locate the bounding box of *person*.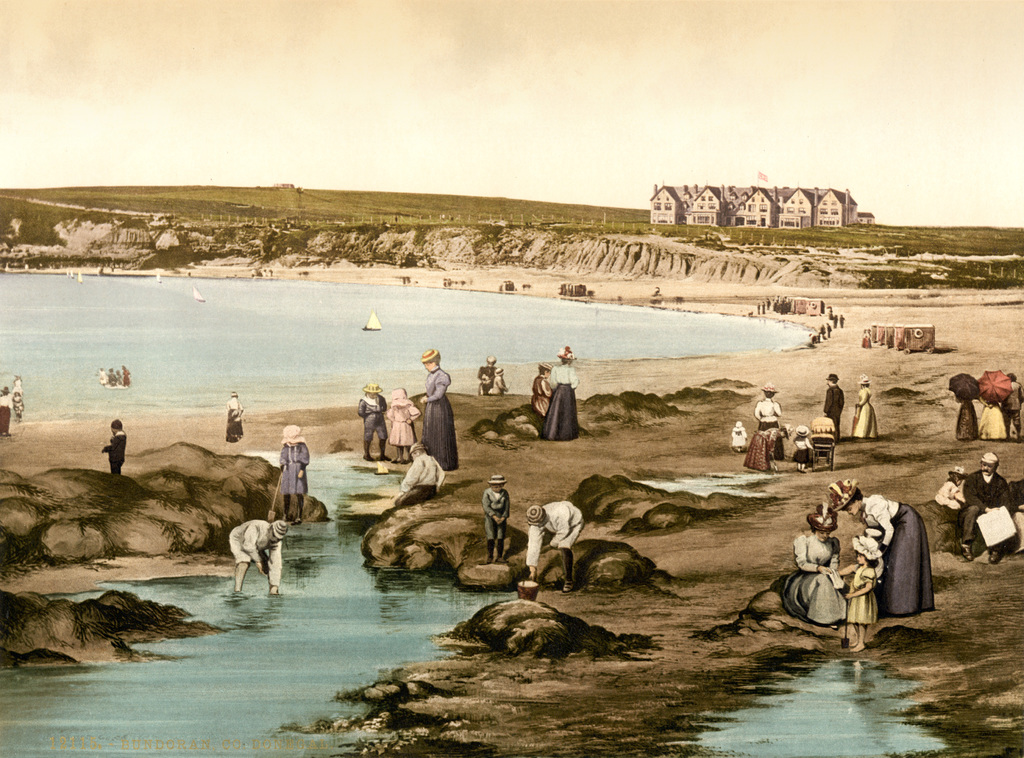
Bounding box: x1=418 y1=347 x2=461 y2=472.
